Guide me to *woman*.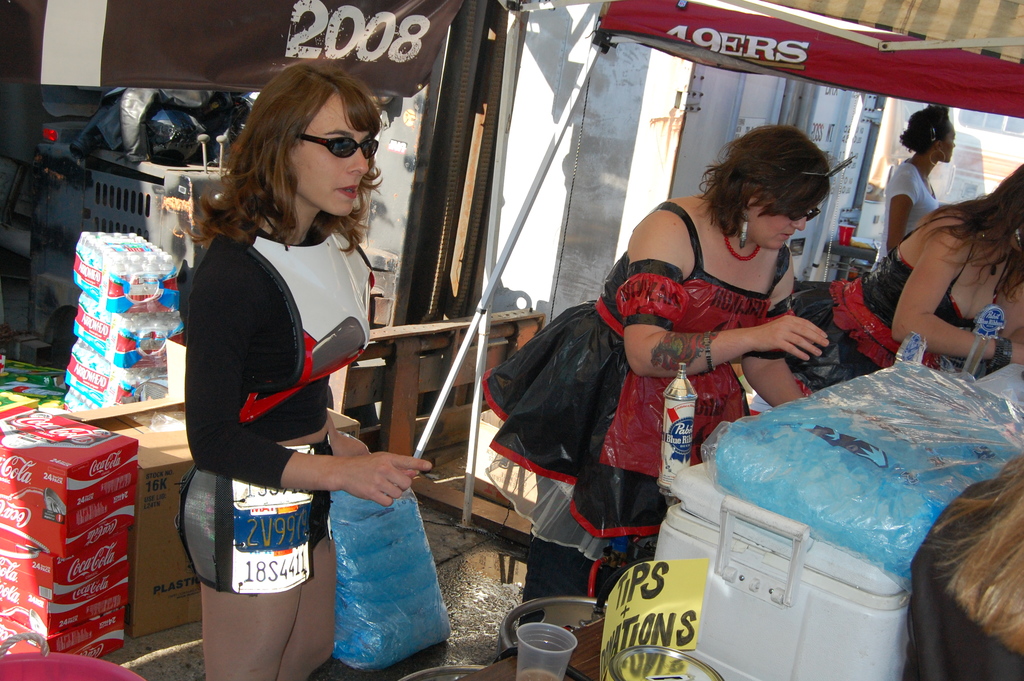
Guidance: <box>481,133,834,598</box>.
